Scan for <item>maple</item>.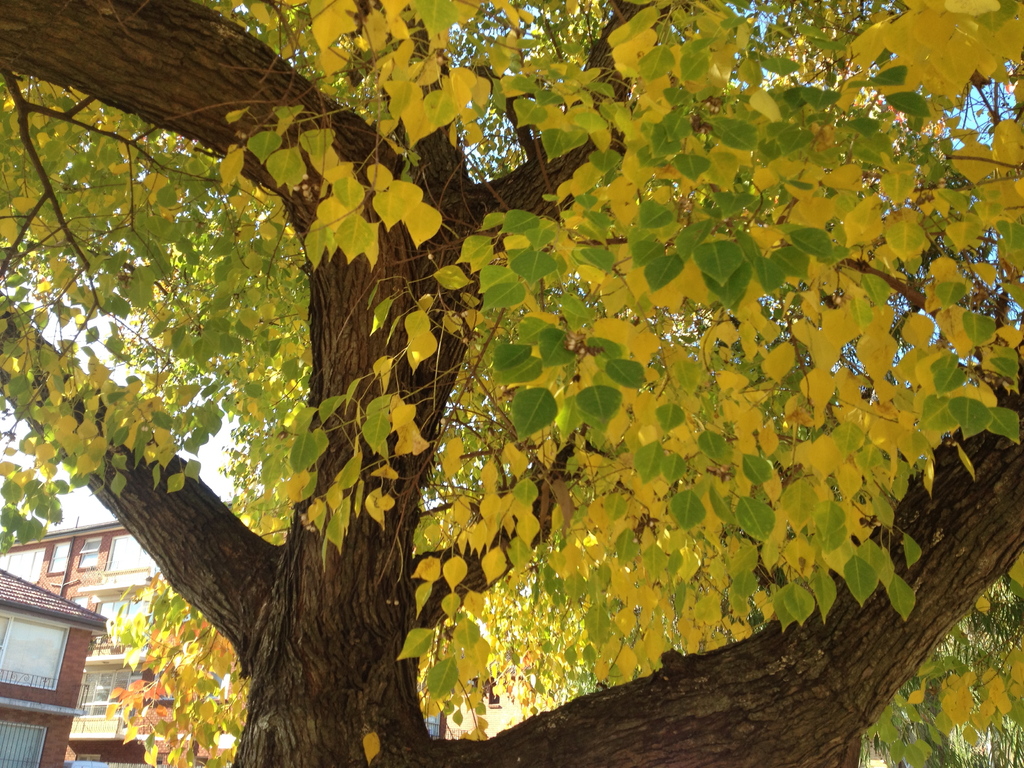
Scan result: 60 0 1023 767.
